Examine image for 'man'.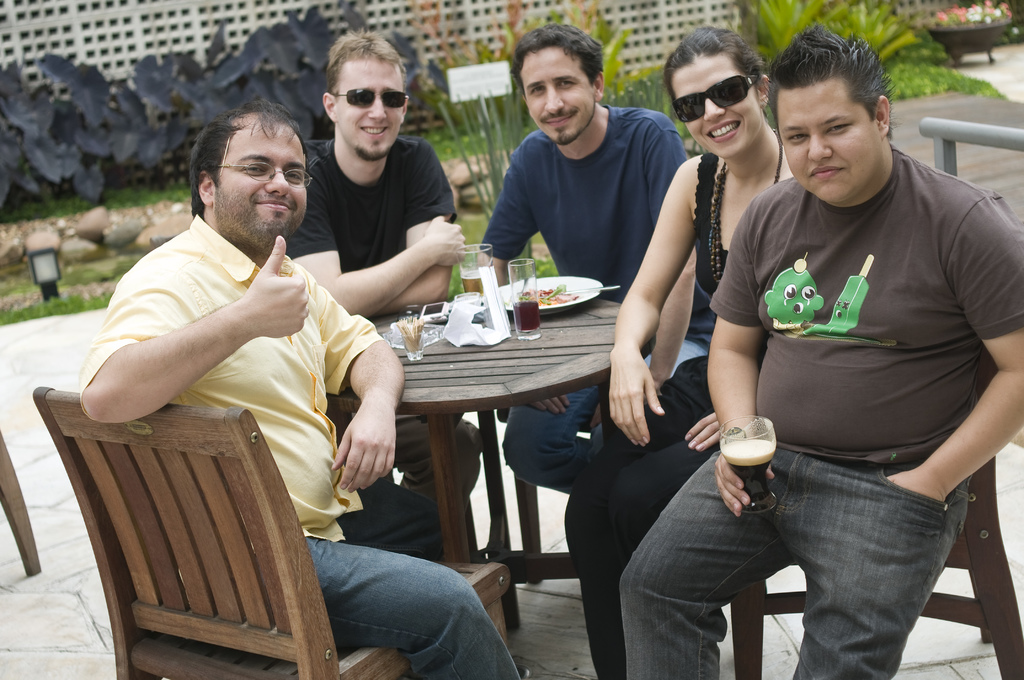
Examination result: BBox(285, 35, 487, 559).
